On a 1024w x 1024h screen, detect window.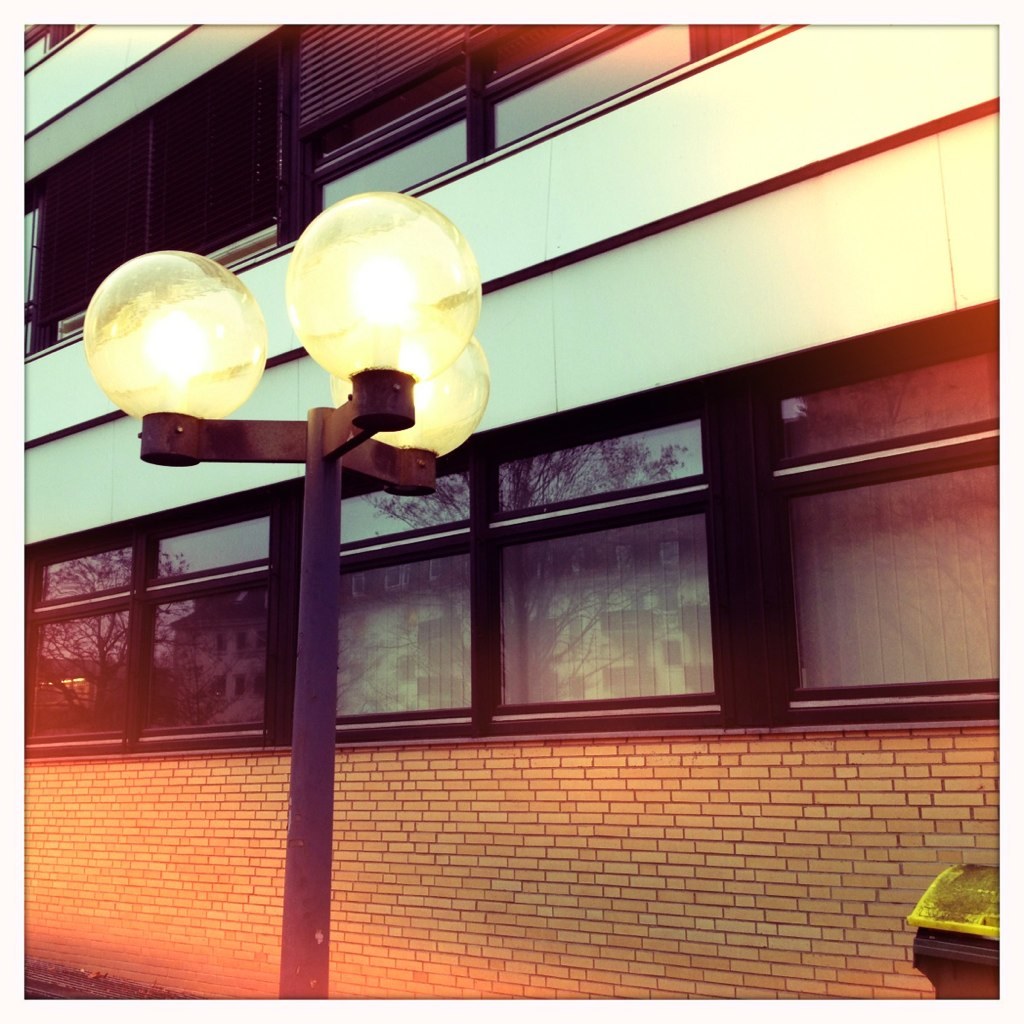
(left=488, top=417, right=744, bottom=733).
